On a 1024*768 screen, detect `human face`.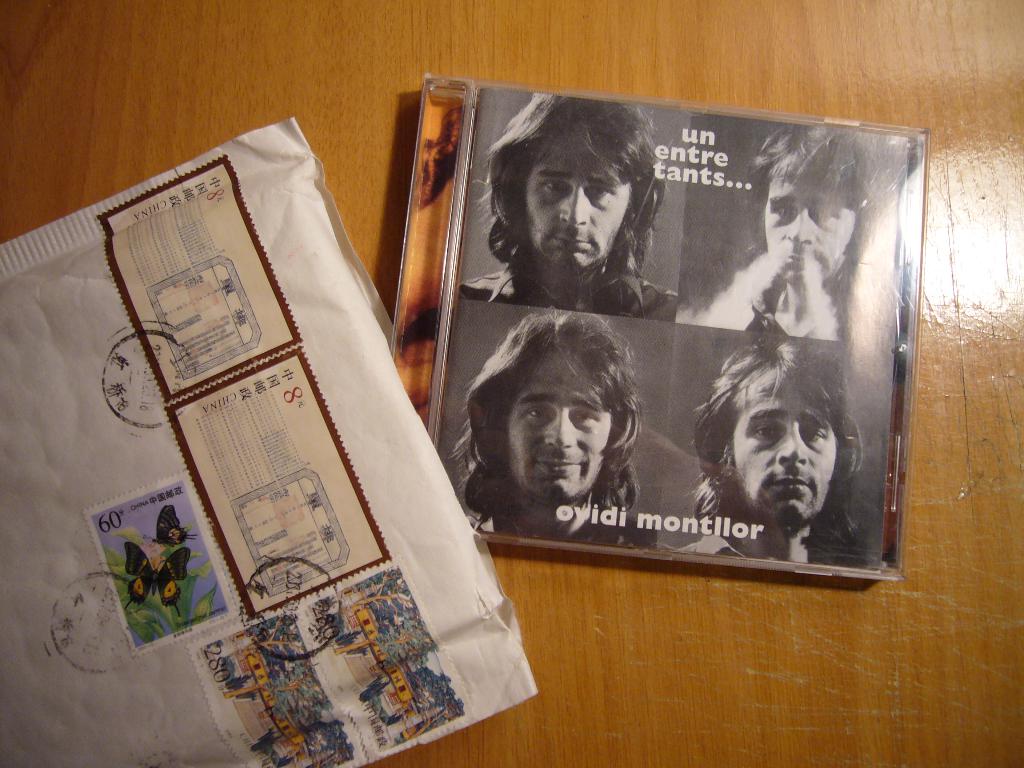
BBox(731, 371, 837, 529).
